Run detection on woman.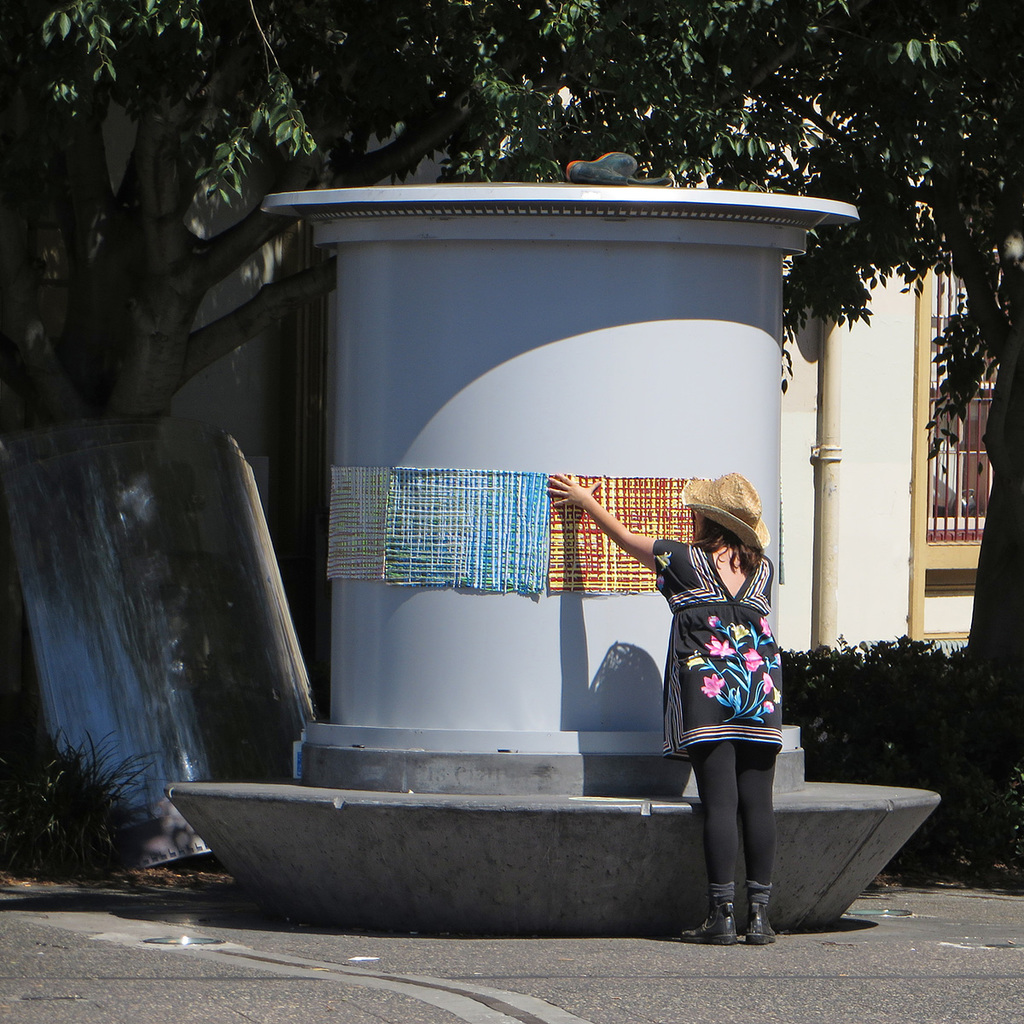
Result: x1=543 y1=428 x2=815 y2=928.
